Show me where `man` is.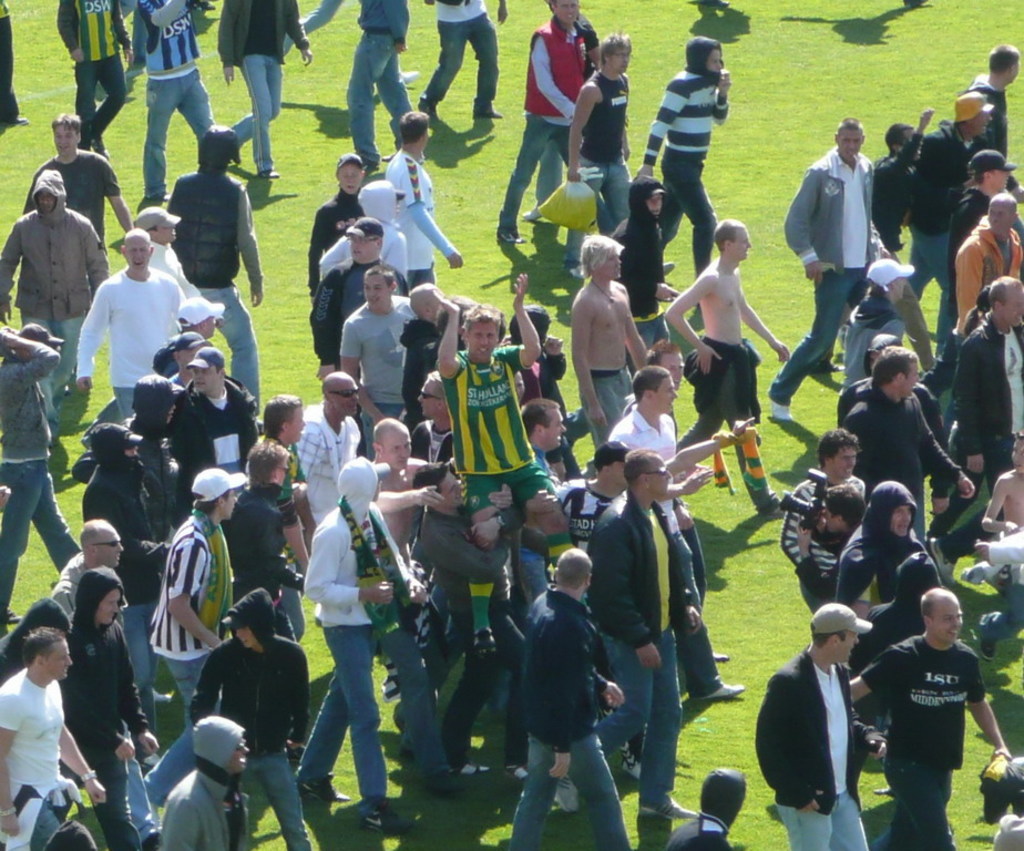
`man` is at box=[493, 557, 631, 835].
